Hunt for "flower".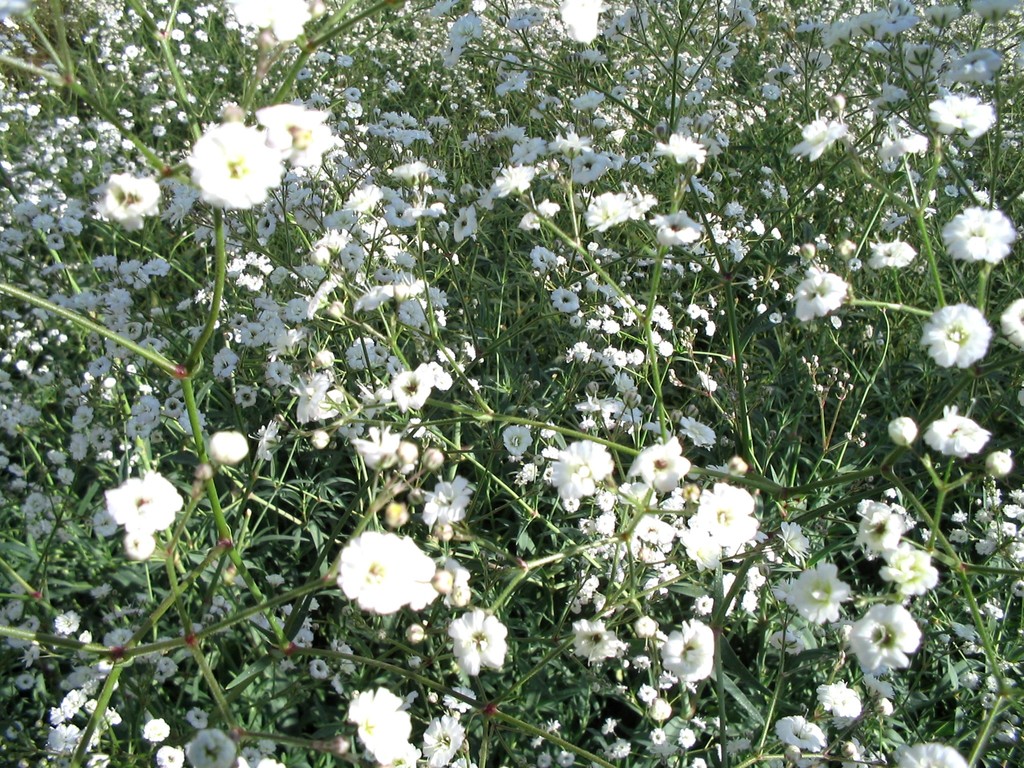
Hunted down at rect(559, 0, 608, 45).
